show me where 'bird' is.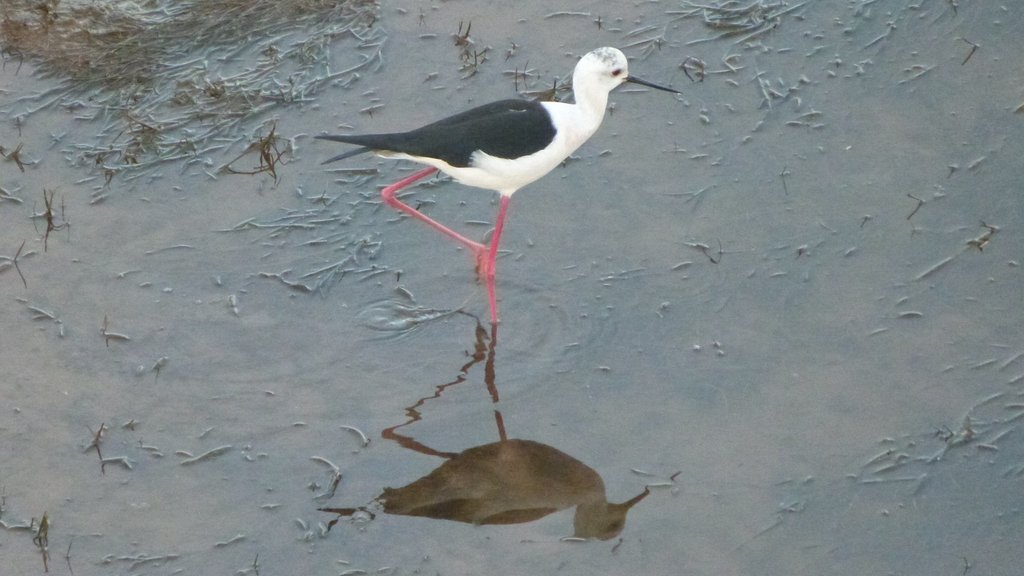
'bird' is at 337 40 666 388.
